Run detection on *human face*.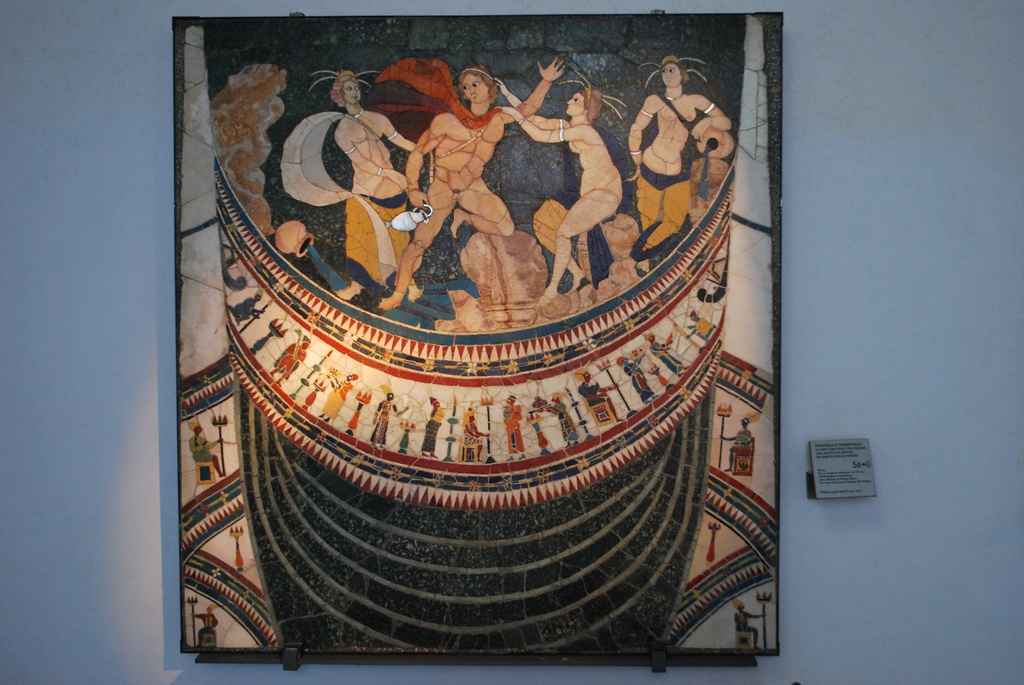
Result: (x1=458, y1=73, x2=489, y2=105).
